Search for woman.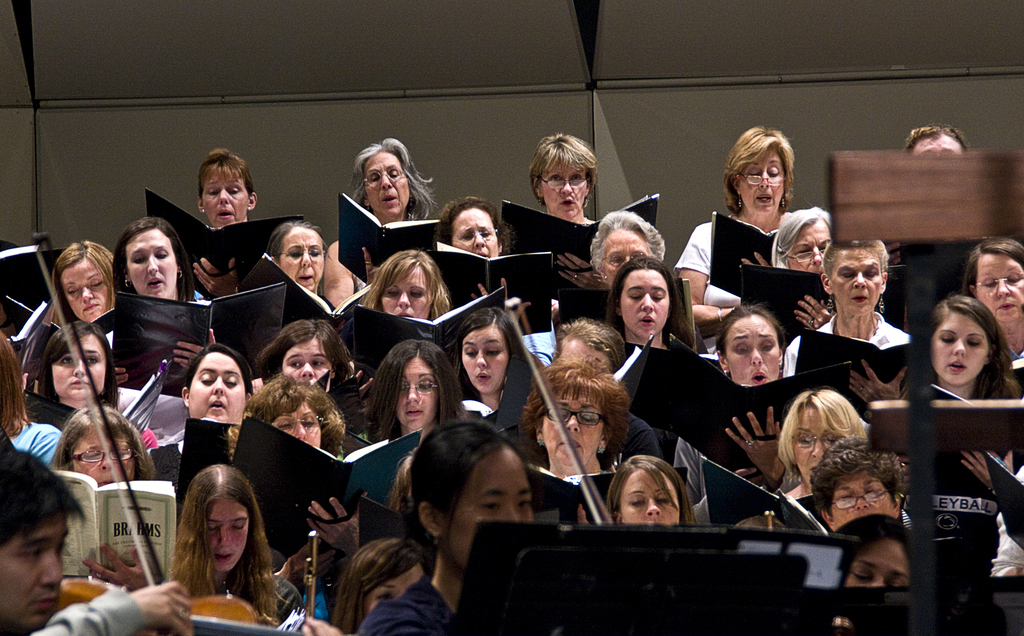
Found at [508,351,625,523].
